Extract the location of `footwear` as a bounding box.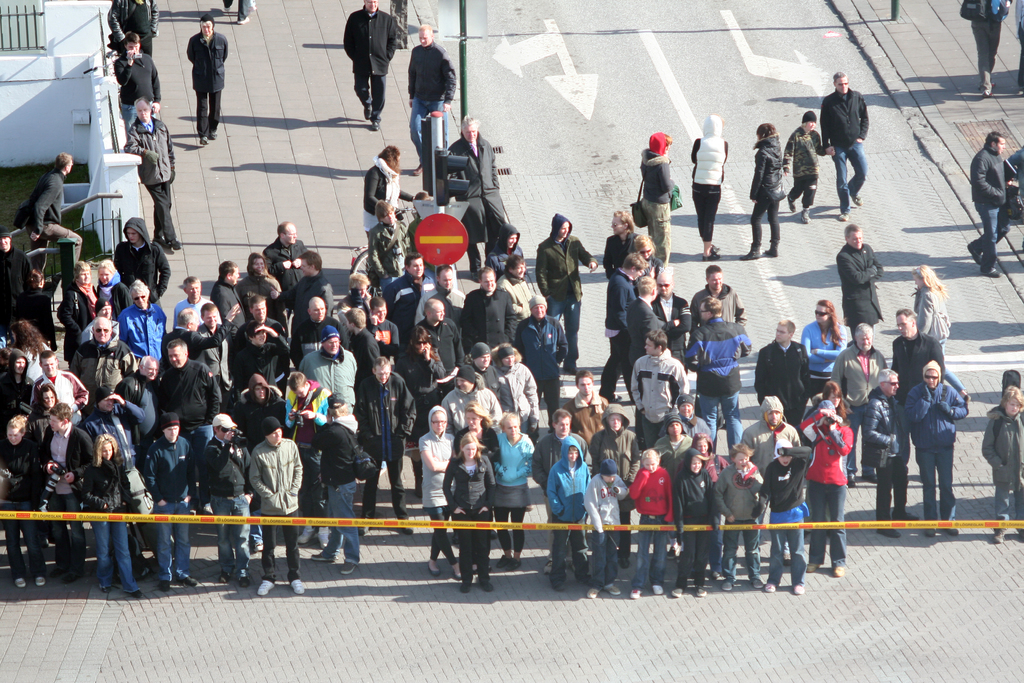
detection(978, 88, 993, 99).
